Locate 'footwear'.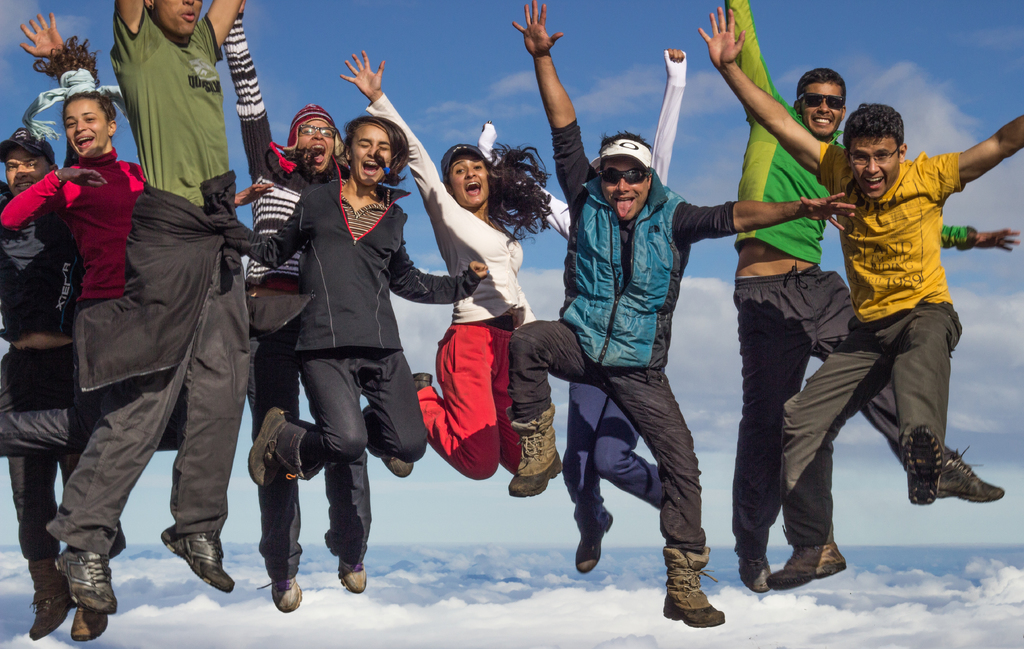
Bounding box: <box>365,447,415,483</box>.
